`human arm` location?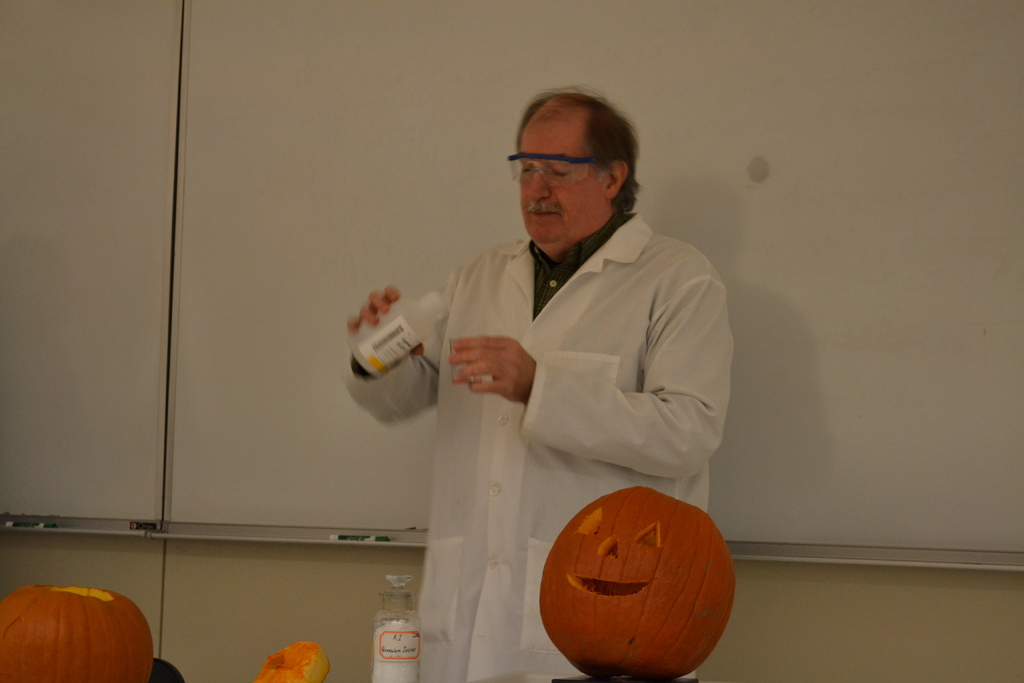
box(449, 265, 736, 478)
